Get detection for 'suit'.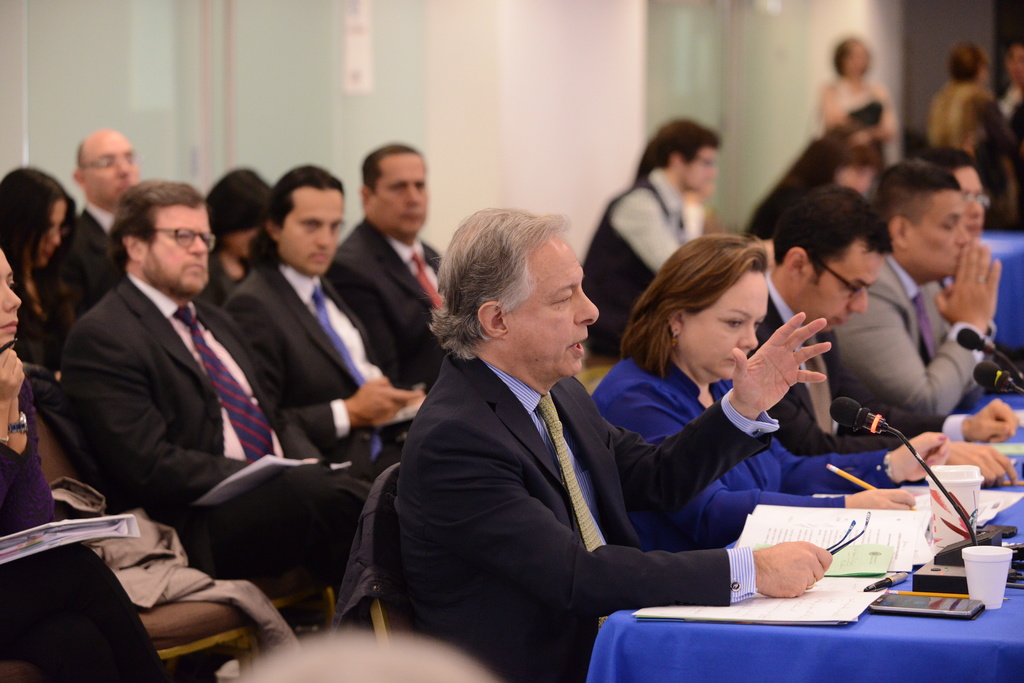
Detection: bbox(358, 247, 788, 662).
